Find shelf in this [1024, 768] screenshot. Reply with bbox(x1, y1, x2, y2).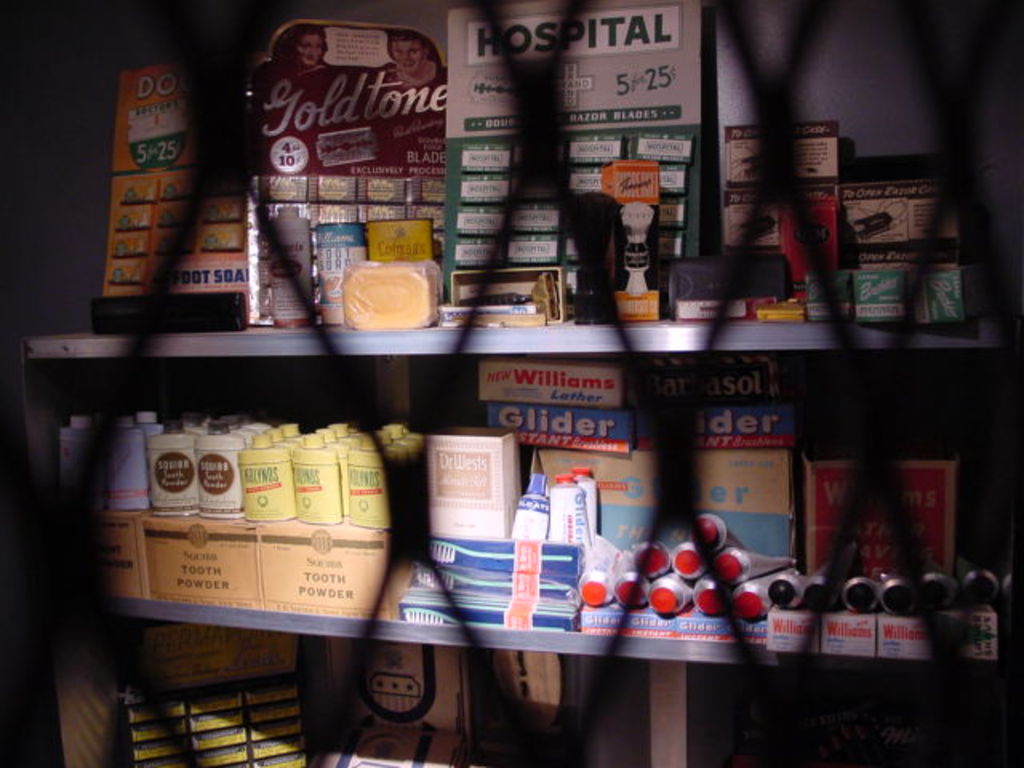
bbox(0, 619, 677, 766).
